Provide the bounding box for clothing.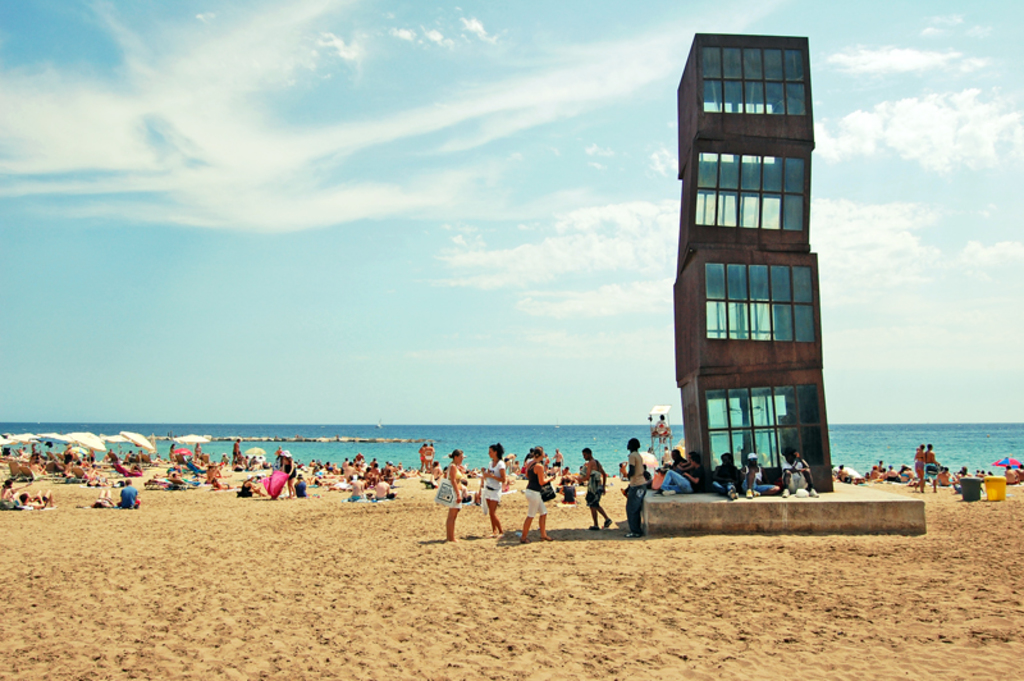
crop(444, 469, 471, 507).
